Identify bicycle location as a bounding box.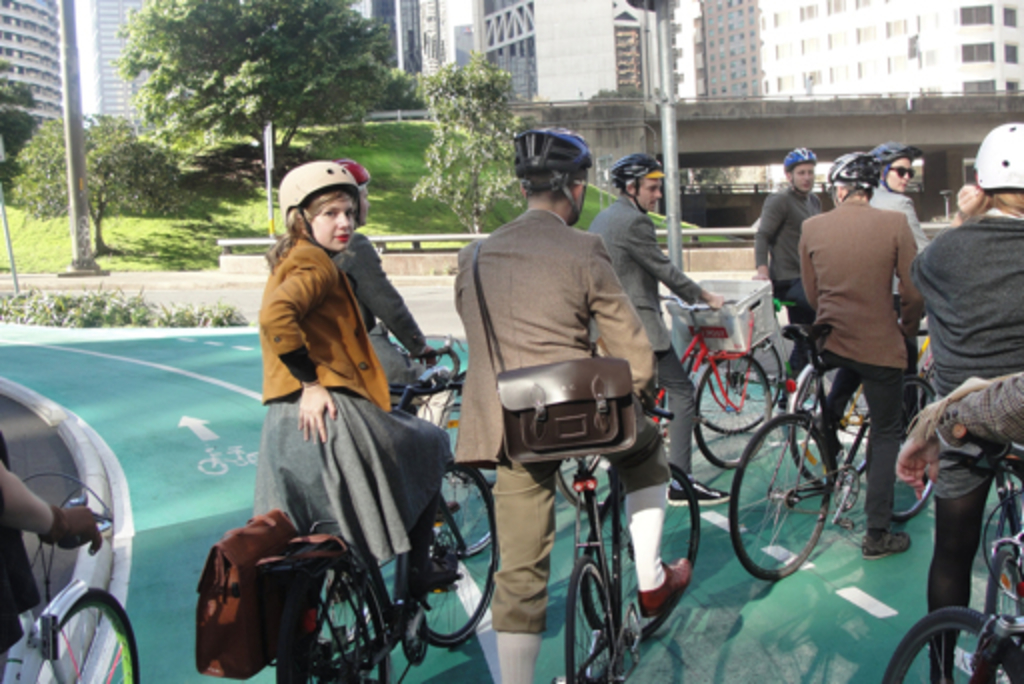
734/328/956/570.
